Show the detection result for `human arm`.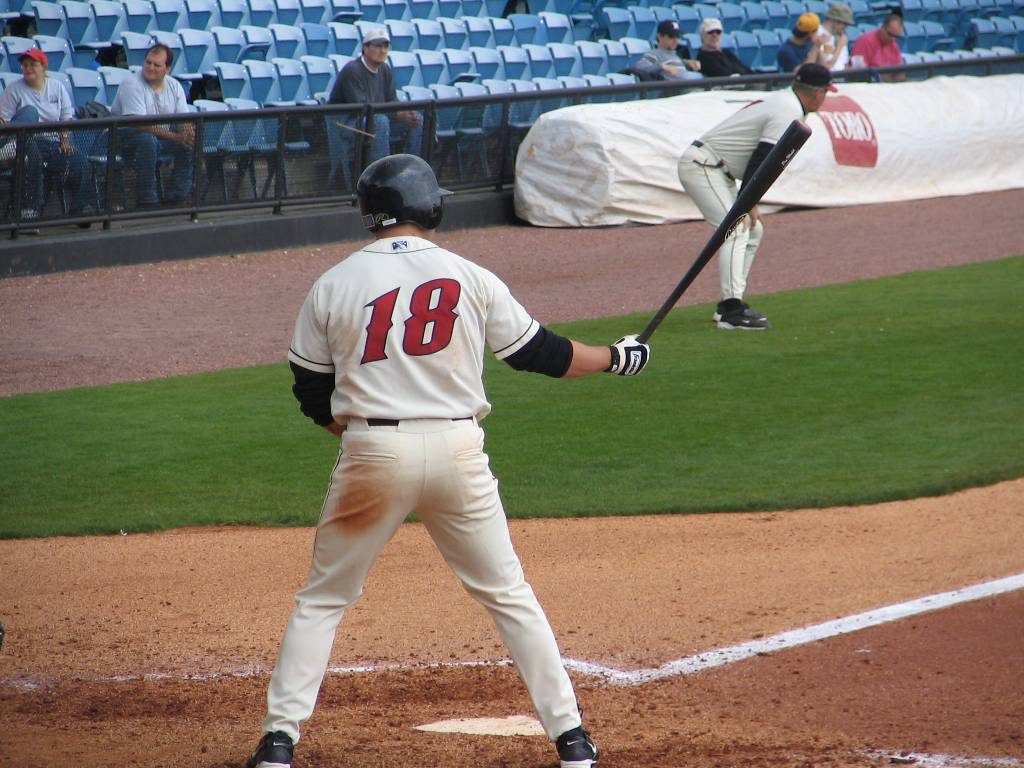
bbox=(784, 31, 832, 76).
